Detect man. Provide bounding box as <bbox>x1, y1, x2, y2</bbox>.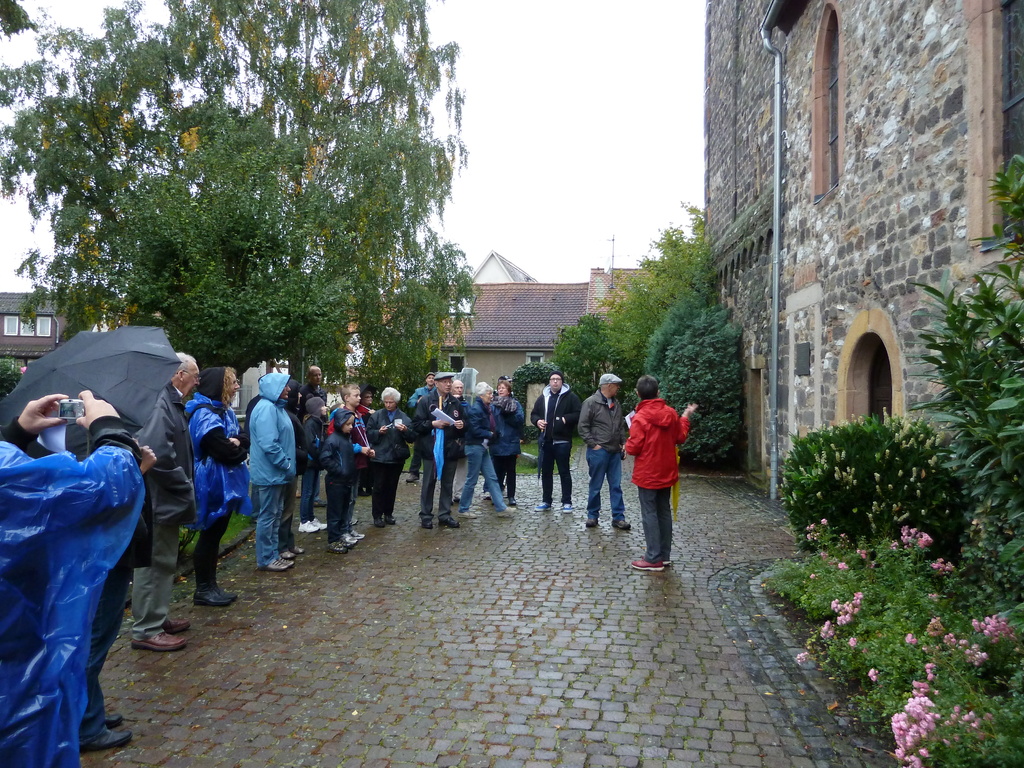
<bbox>451, 379, 467, 419</bbox>.
